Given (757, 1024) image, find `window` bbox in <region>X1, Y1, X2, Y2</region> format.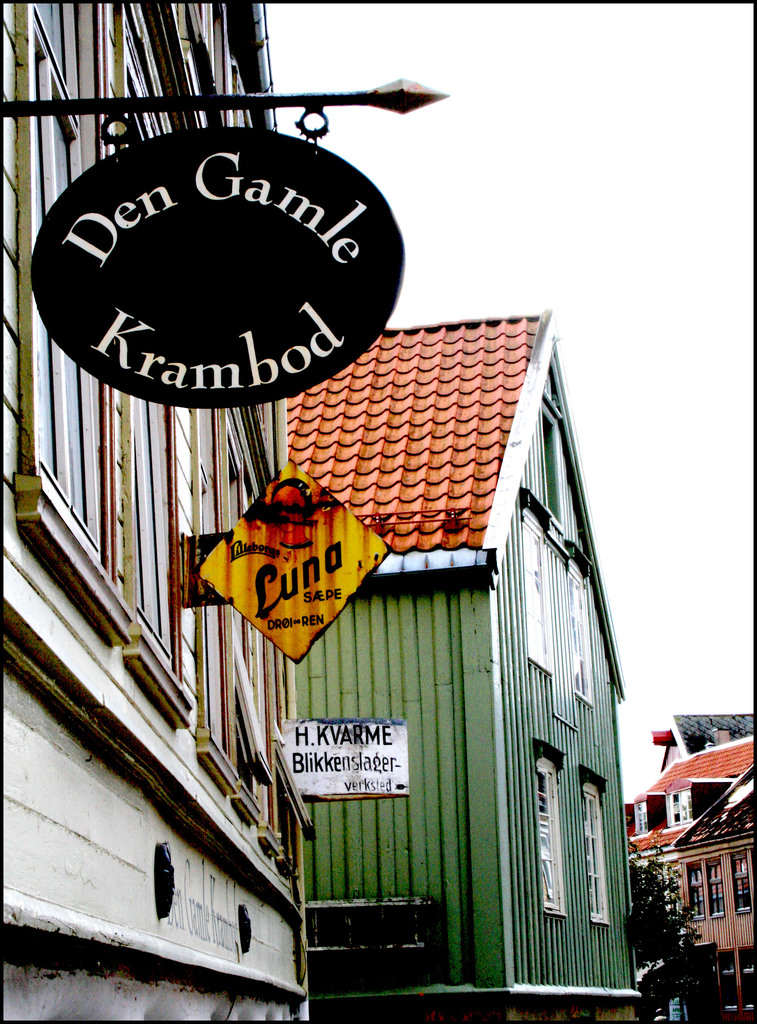
<region>532, 767, 569, 912</region>.
